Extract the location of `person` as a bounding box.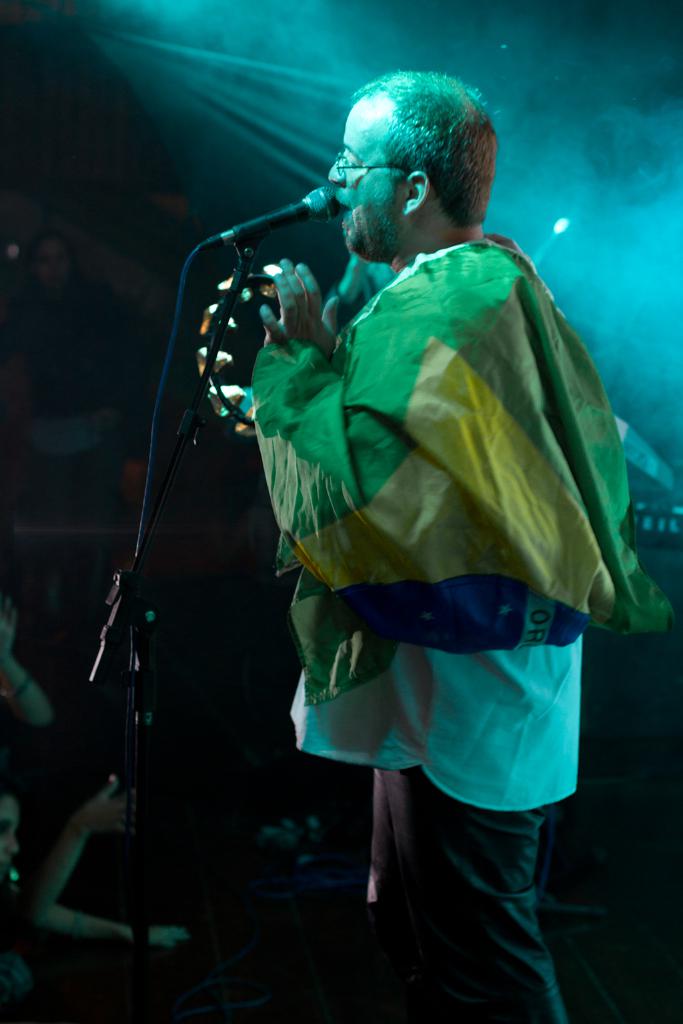
x1=255, y1=73, x2=654, y2=1023.
